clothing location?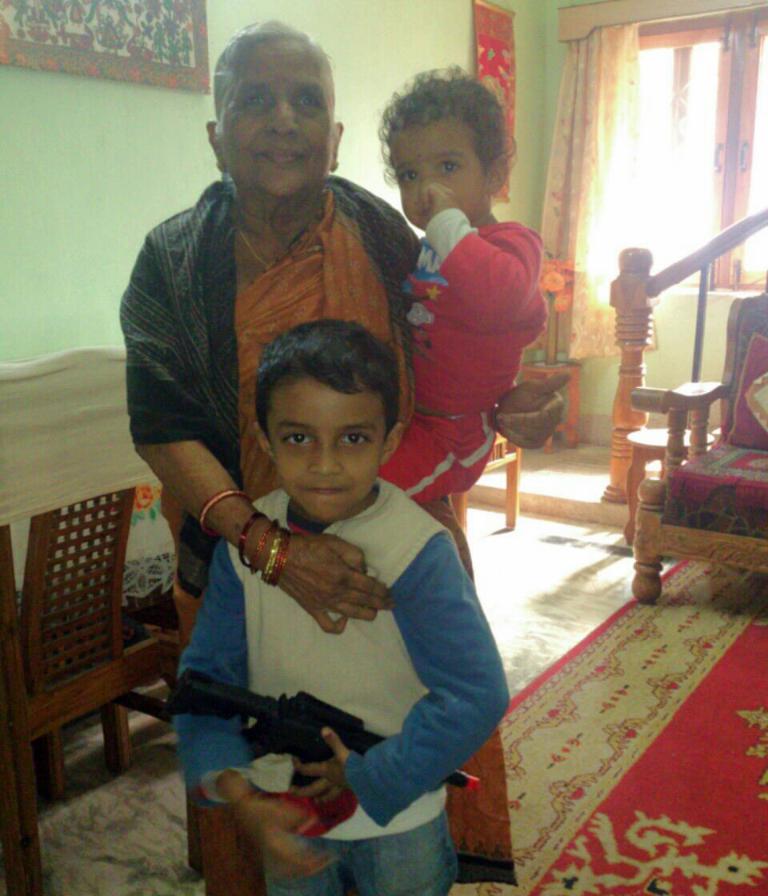
<region>125, 176, 428, 649</region>
